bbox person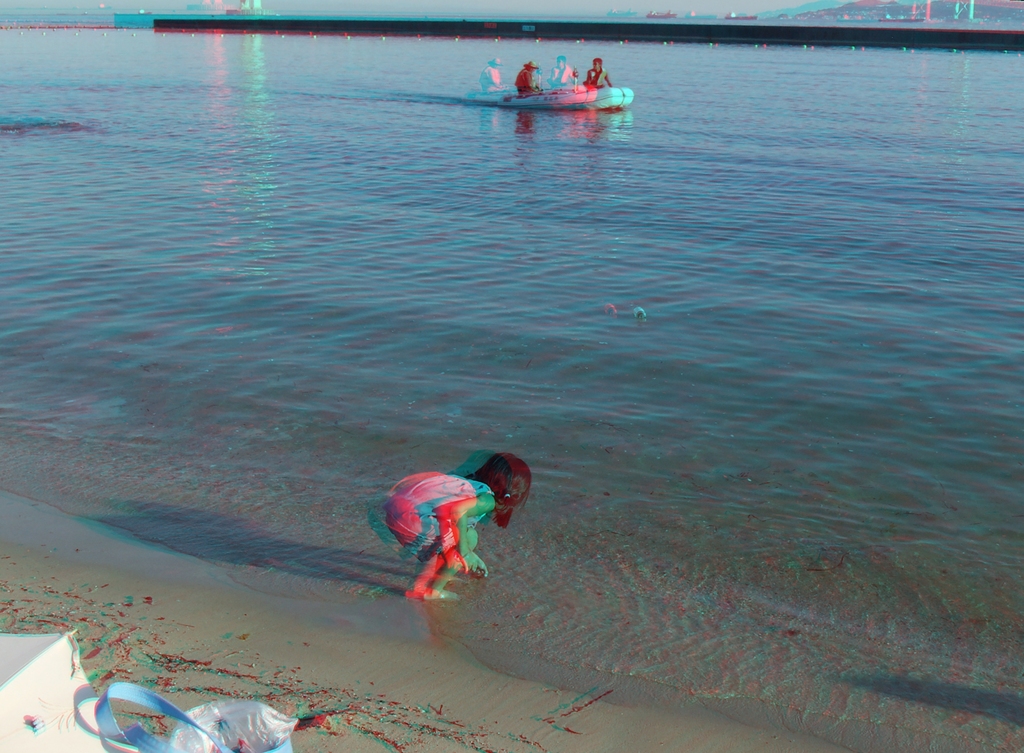
l=511, t=60, r=542, b=94
